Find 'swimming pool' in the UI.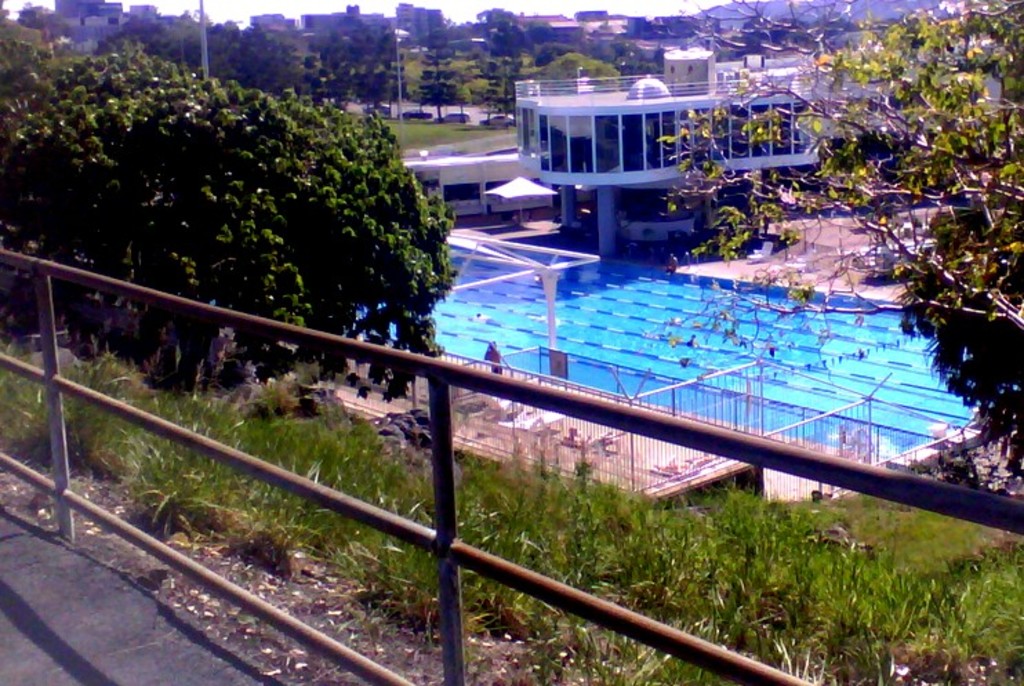
UI element at detection(355, 255, 977, 458).
